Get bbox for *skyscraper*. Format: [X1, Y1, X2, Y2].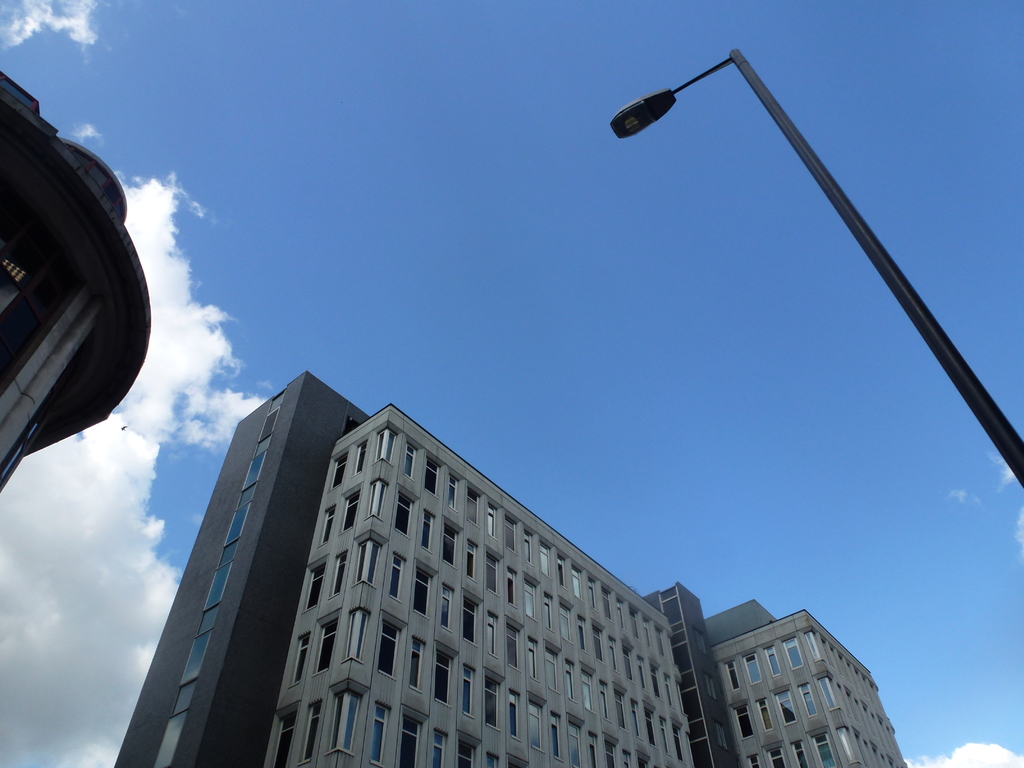
[646, 586, 744, 766].
